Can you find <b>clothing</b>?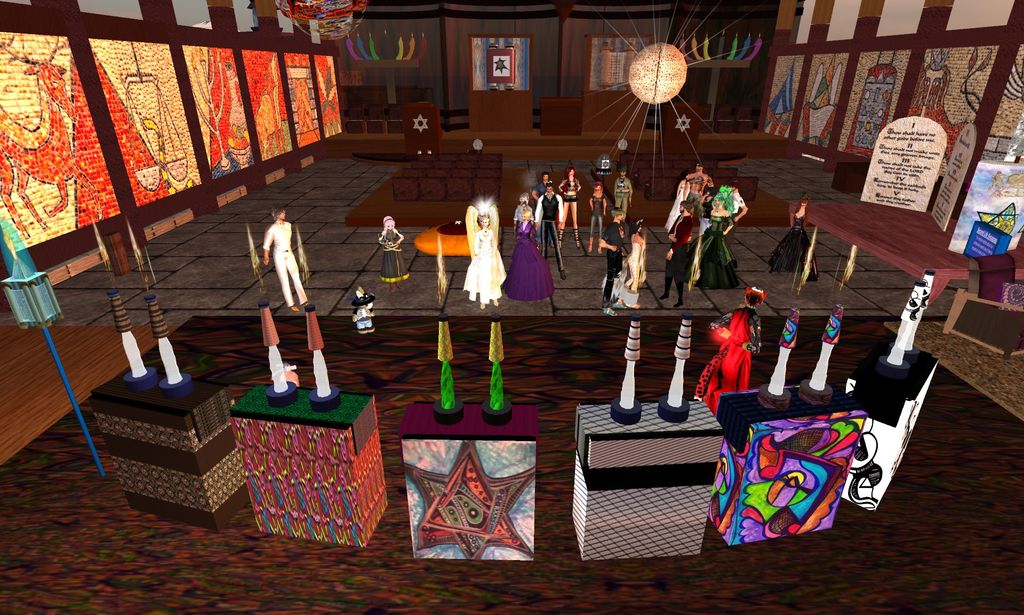
Yes, bounding box: pyautogui.locateOnScreen(768, 215, 819, 291).
